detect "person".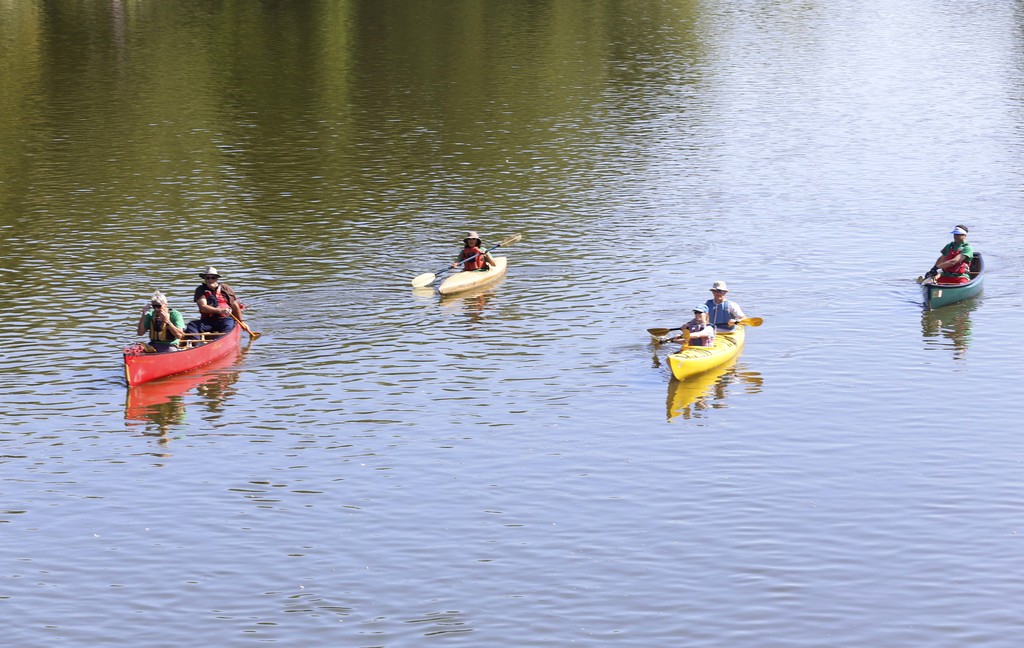
Detected at (x1=684, y1=302, x2=710, y2=344).
